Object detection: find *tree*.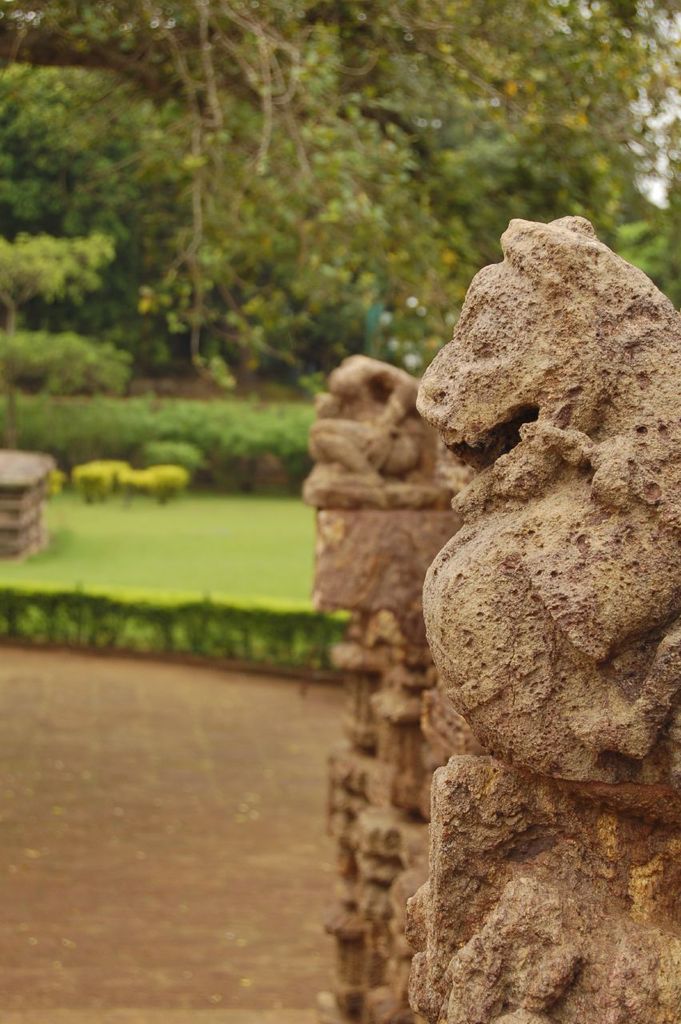
rect(0, 0, 680, 501).
